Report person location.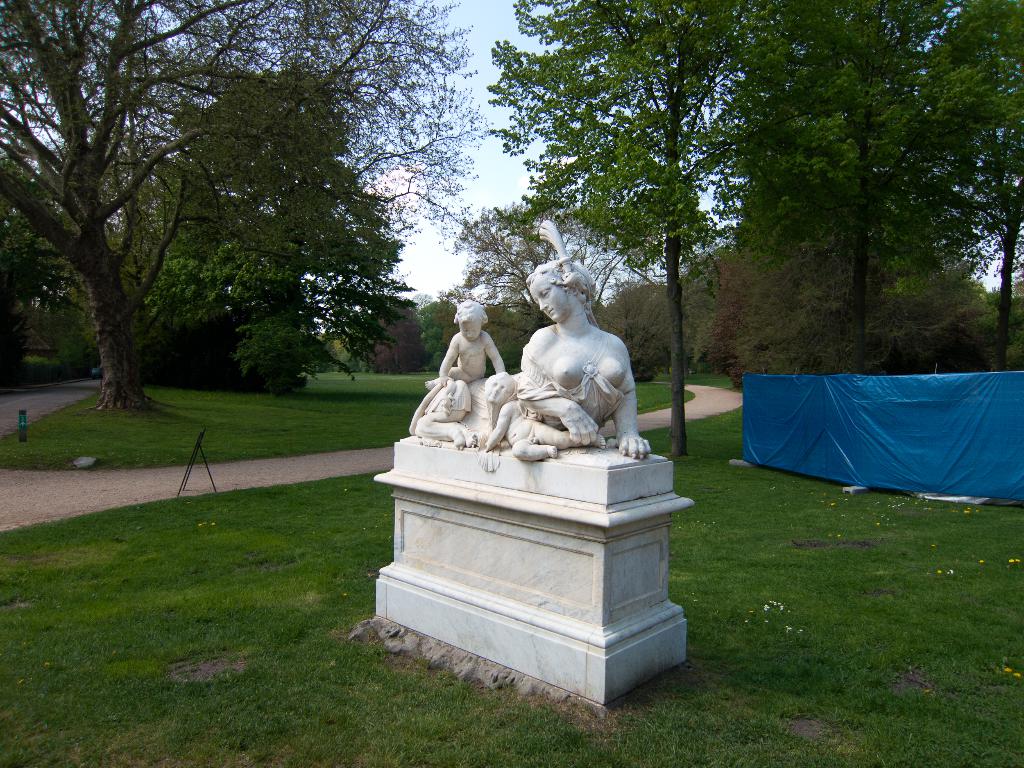
Report: [435, 300, 502, 381].
